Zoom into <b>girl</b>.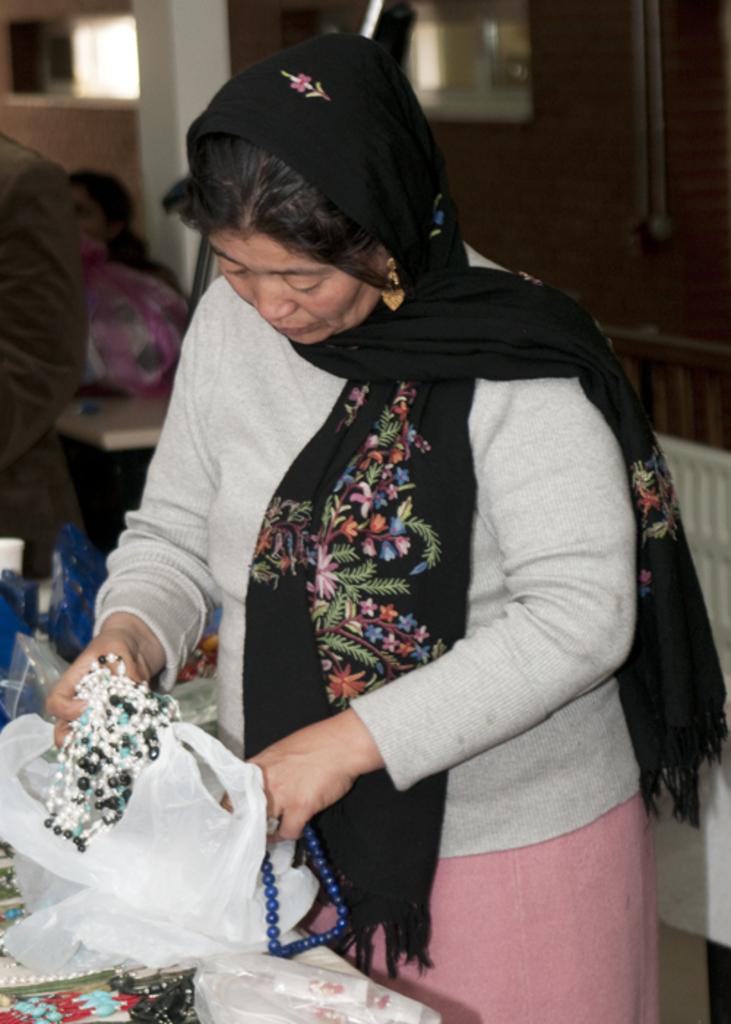
Zoom target: (66,170,184,295).
